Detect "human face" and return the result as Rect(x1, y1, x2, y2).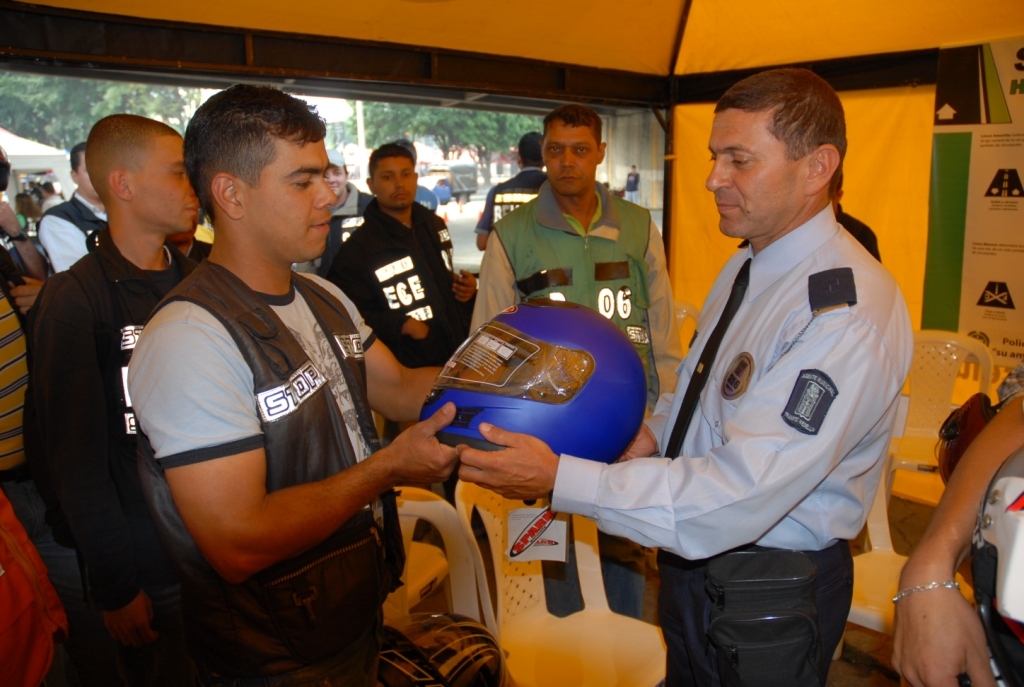
Rect(134, 135, 199, 234).
